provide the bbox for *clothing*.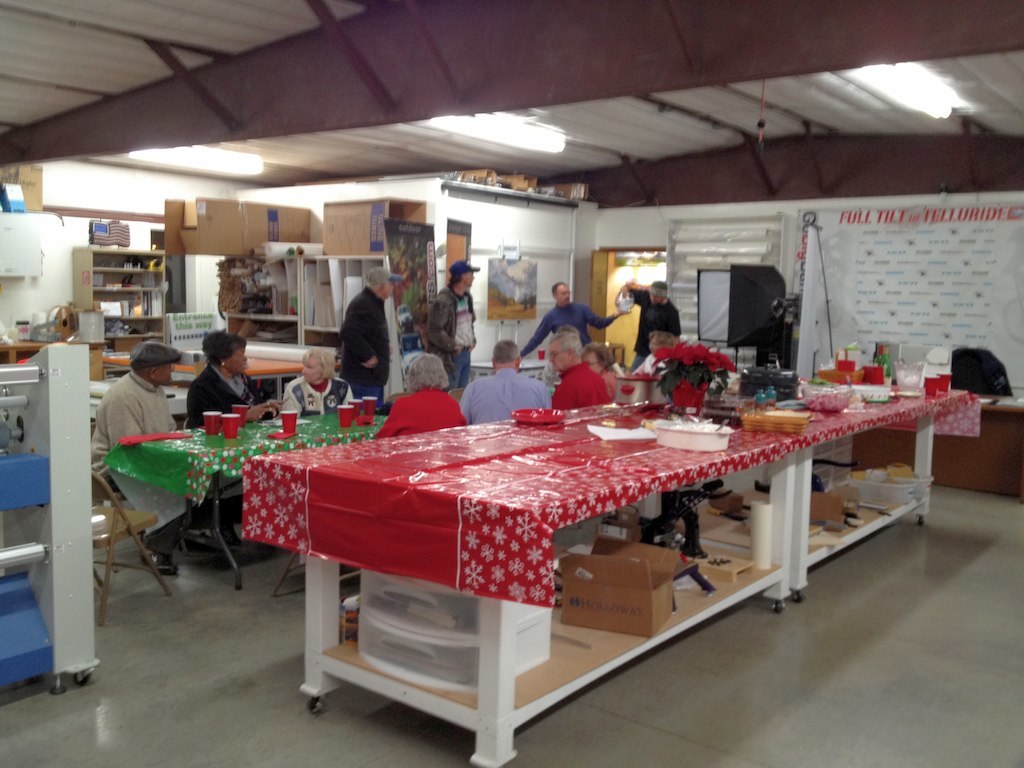
region(87, 365, 175, 551).
